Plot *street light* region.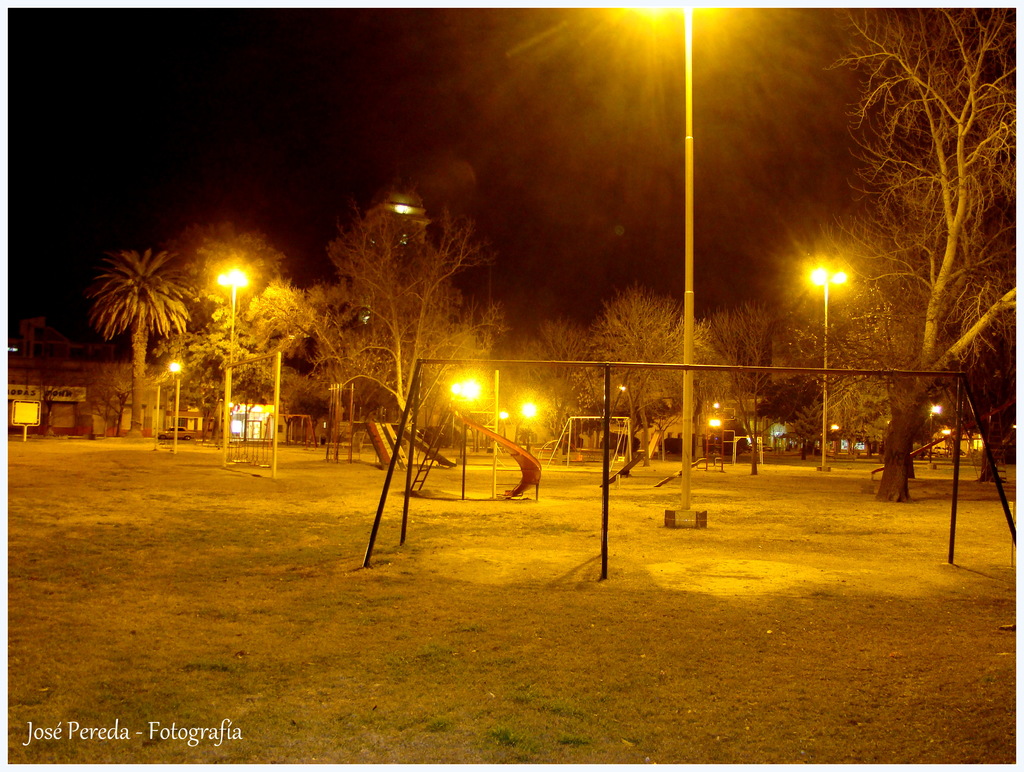
Plotted at bbox=(511, 392, 545, 463).
